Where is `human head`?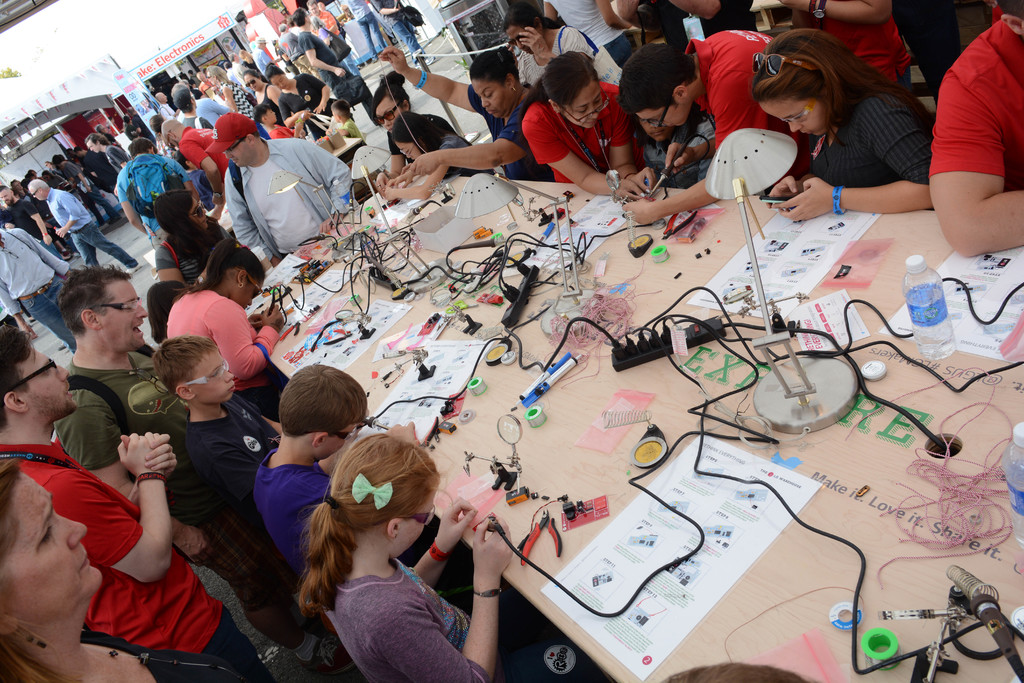
box(542, 50, 604, 131).
